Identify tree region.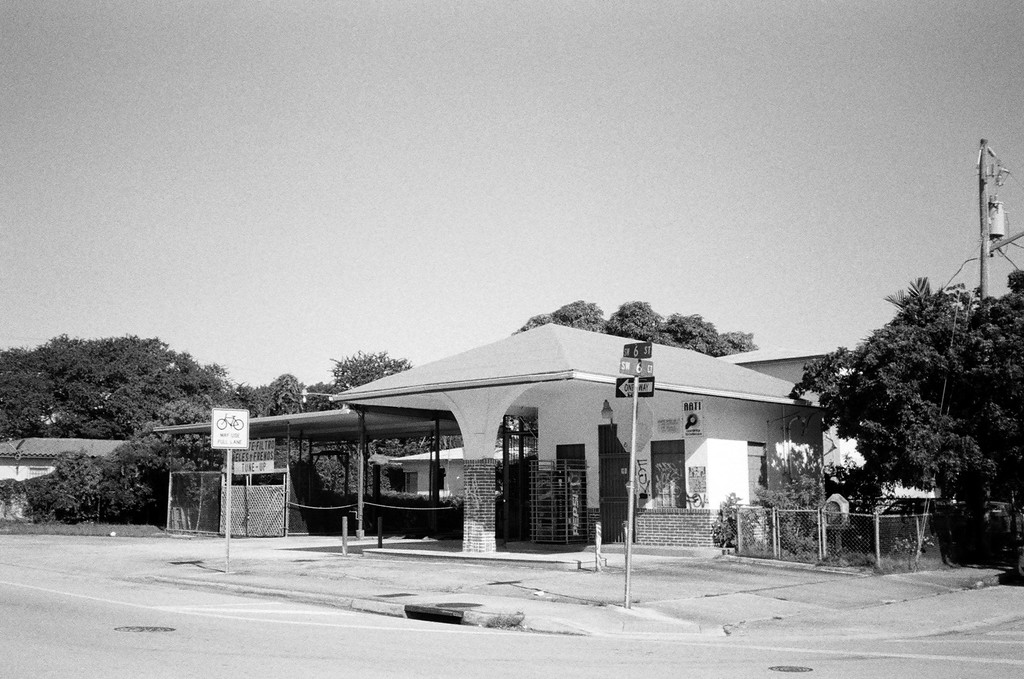
Region: l=791, t=255, r=1023, b=563.
